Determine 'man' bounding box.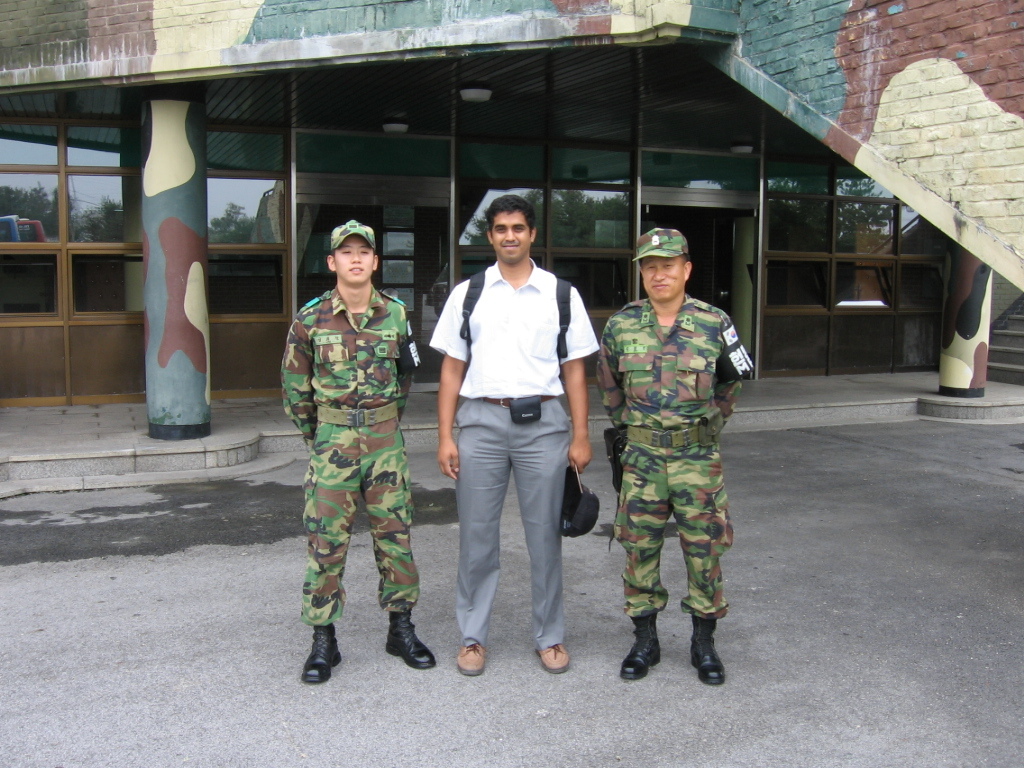
Determined: [278,217,448,672].
